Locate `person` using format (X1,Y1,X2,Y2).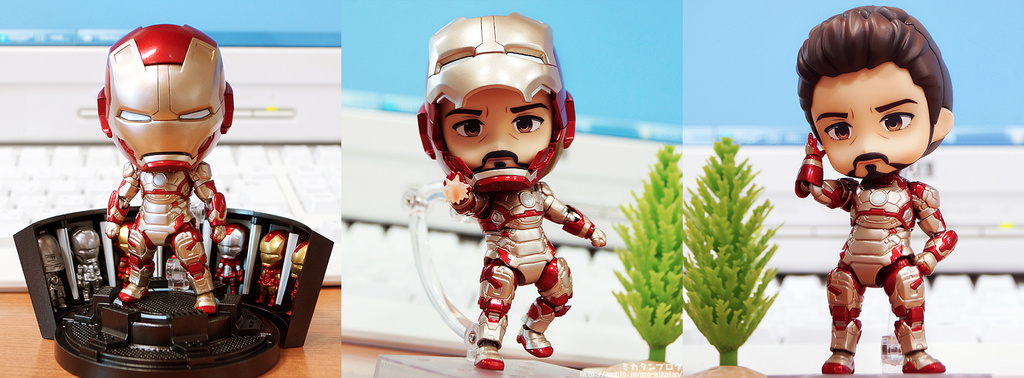
(417,12,607,370).
